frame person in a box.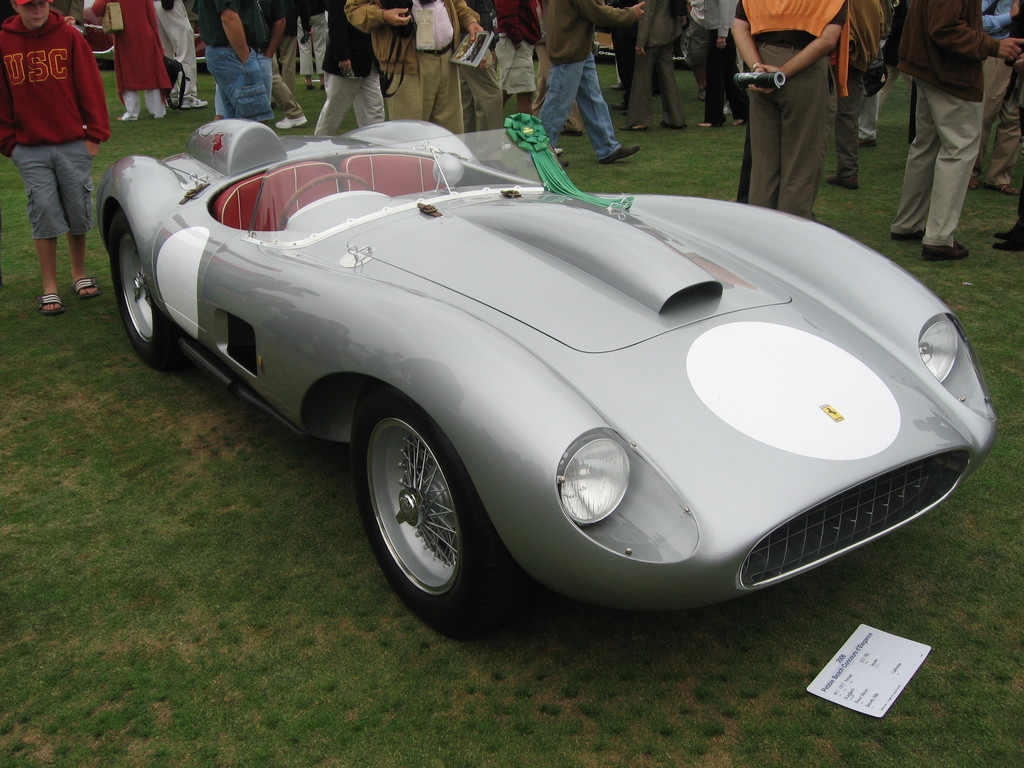
731 2 867 220.
